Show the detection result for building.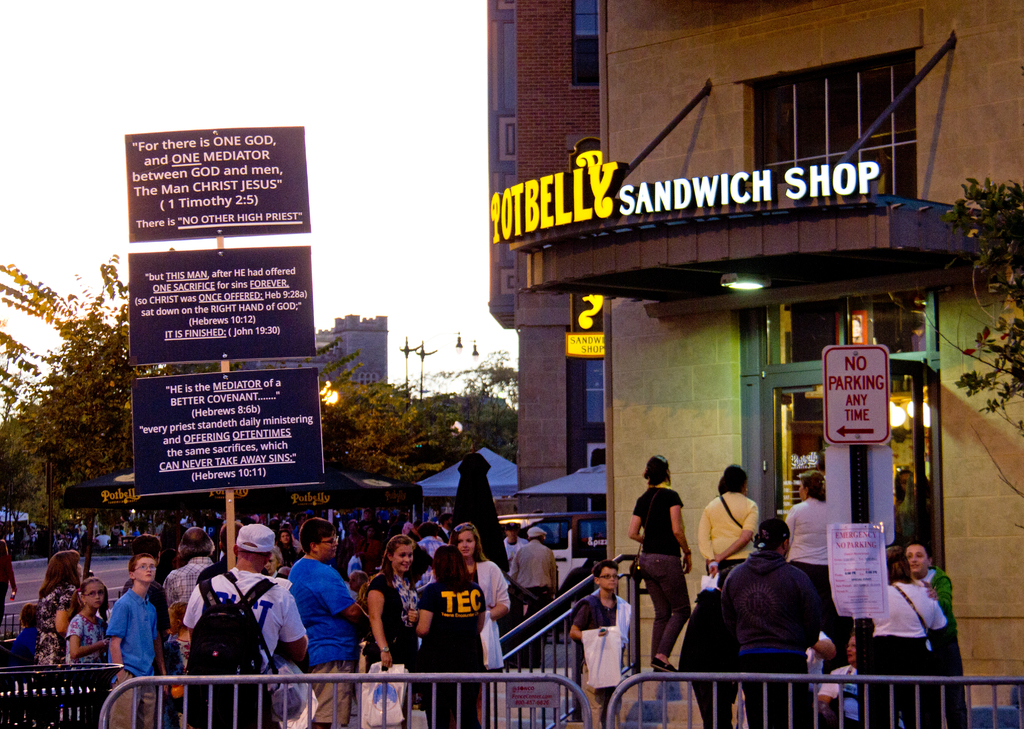
left=245, top=317, right=385, bottom=386.
